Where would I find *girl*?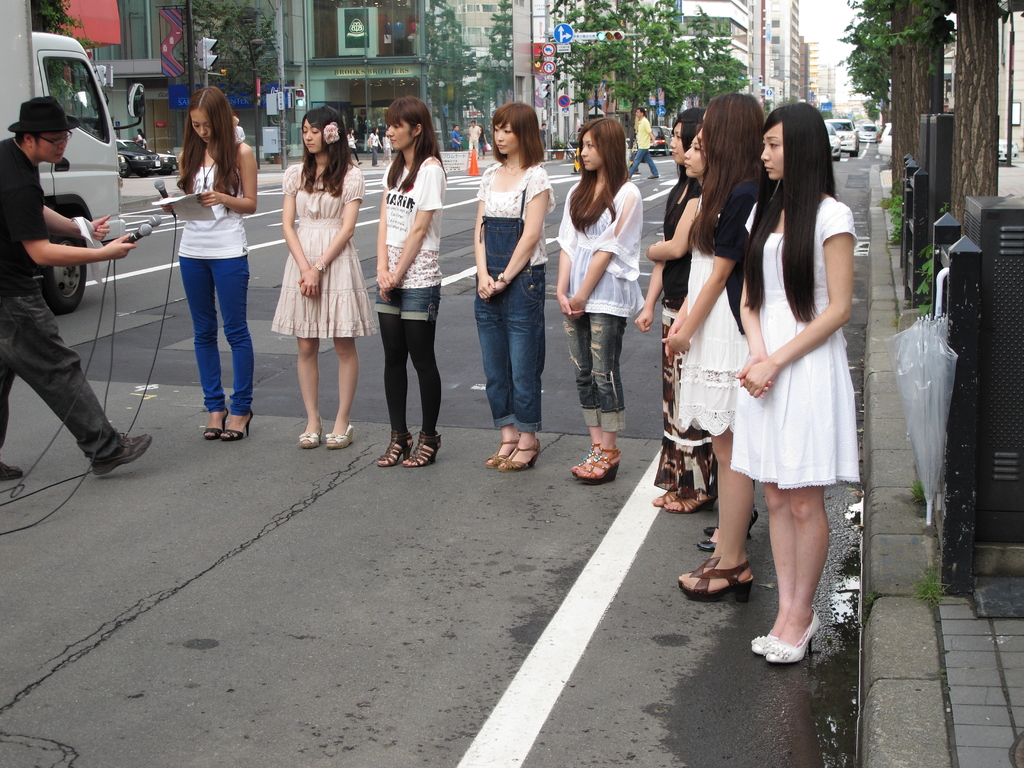
At box=[636, 103, 717, 514].
